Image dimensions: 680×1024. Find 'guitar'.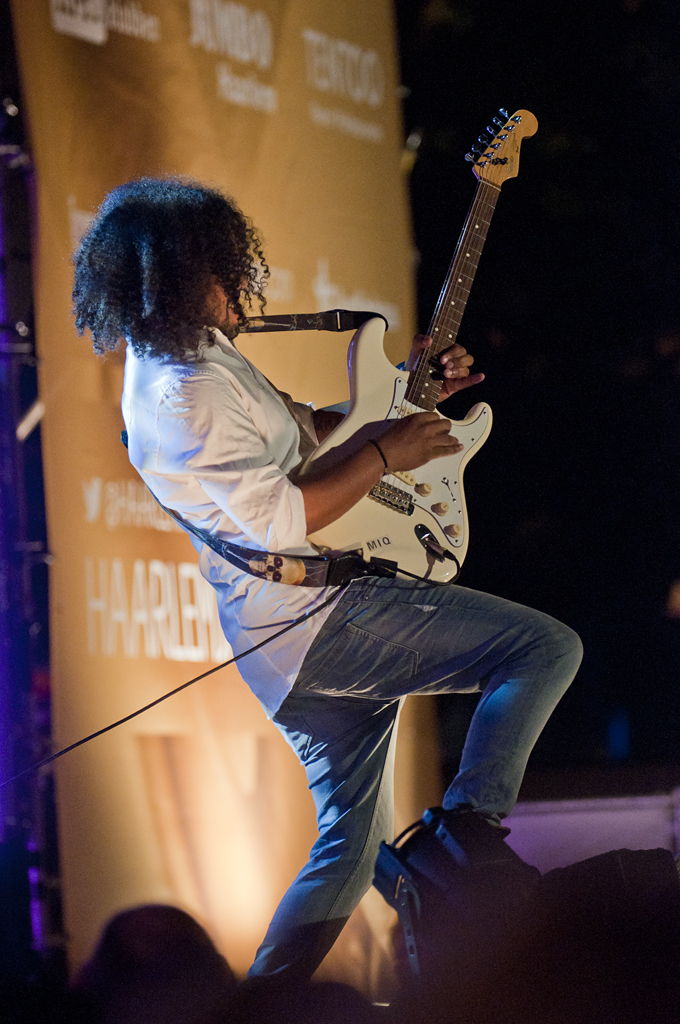
291/103/538/564.
